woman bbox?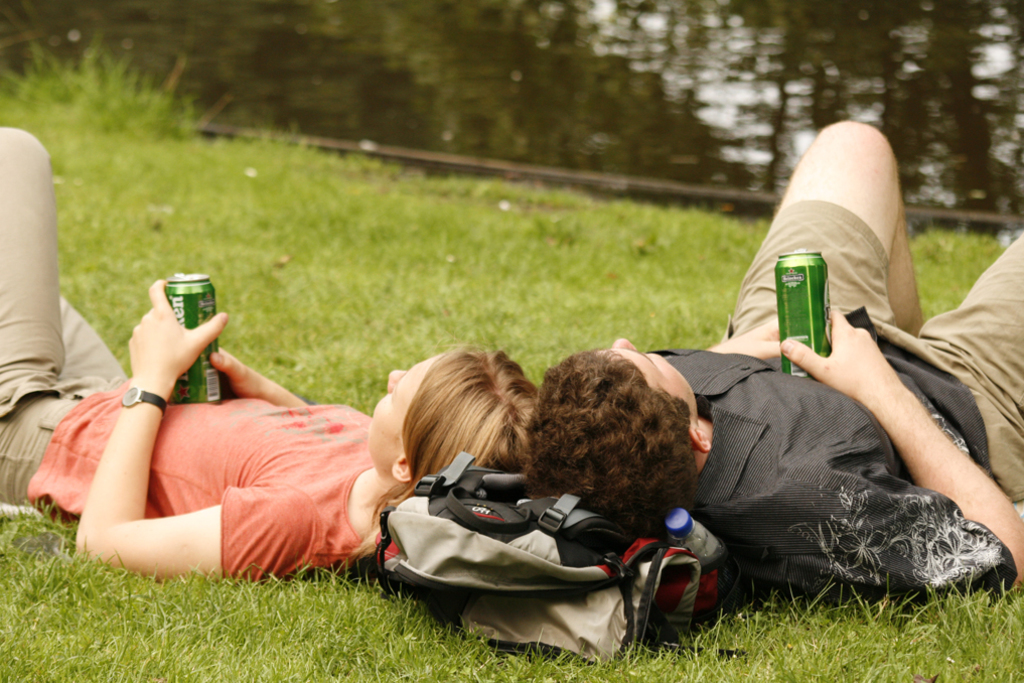
bbox(0, 119, 541, 588)
